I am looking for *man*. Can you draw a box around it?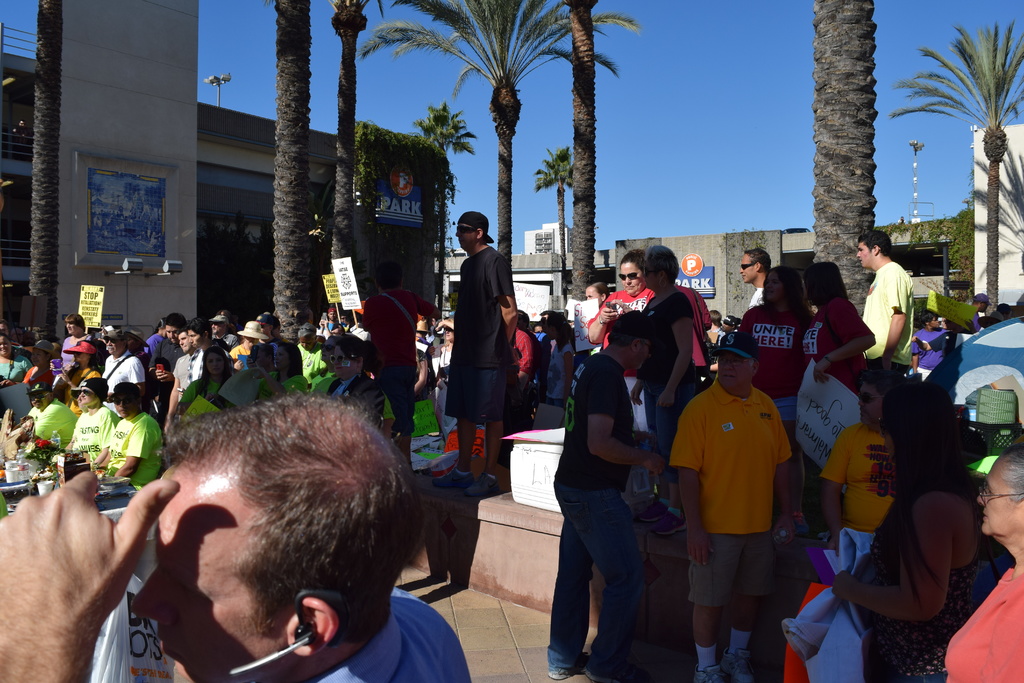
Sure, the bounding box is <region>147, 315, 186, 370</region>.
